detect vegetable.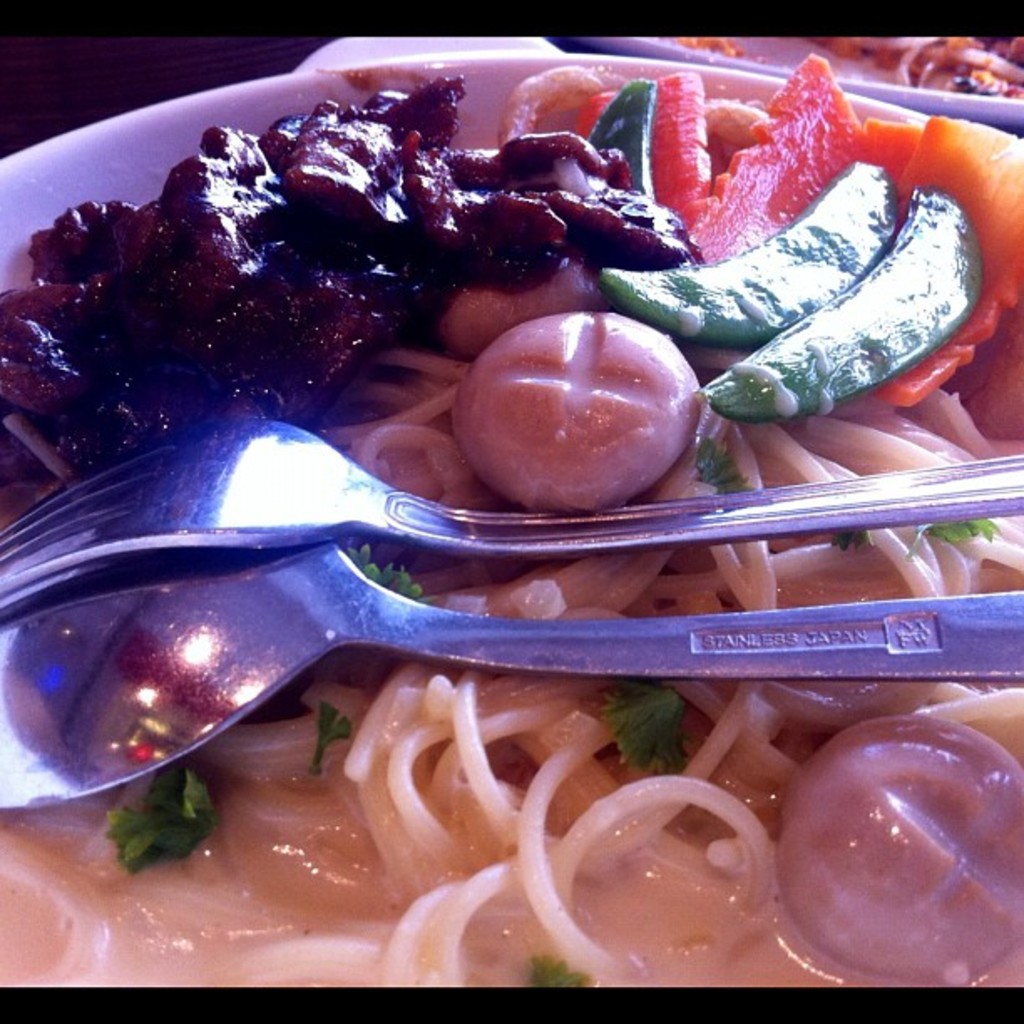
Detected at (609,684,704,768).
